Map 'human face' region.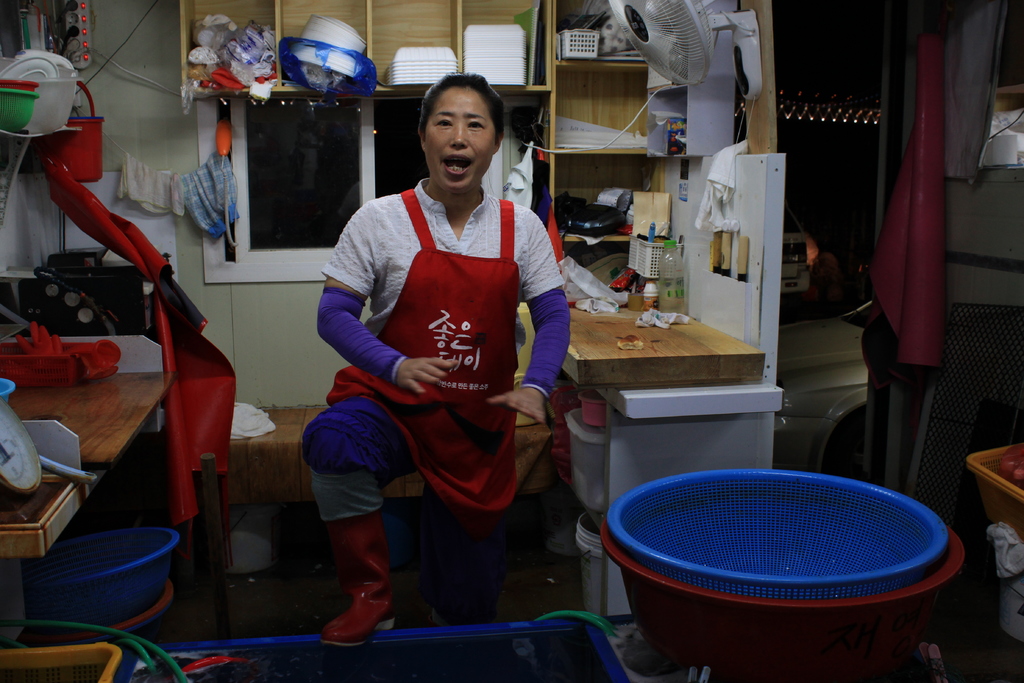
Mapped to l=426, t=86, r=497, b=195.
